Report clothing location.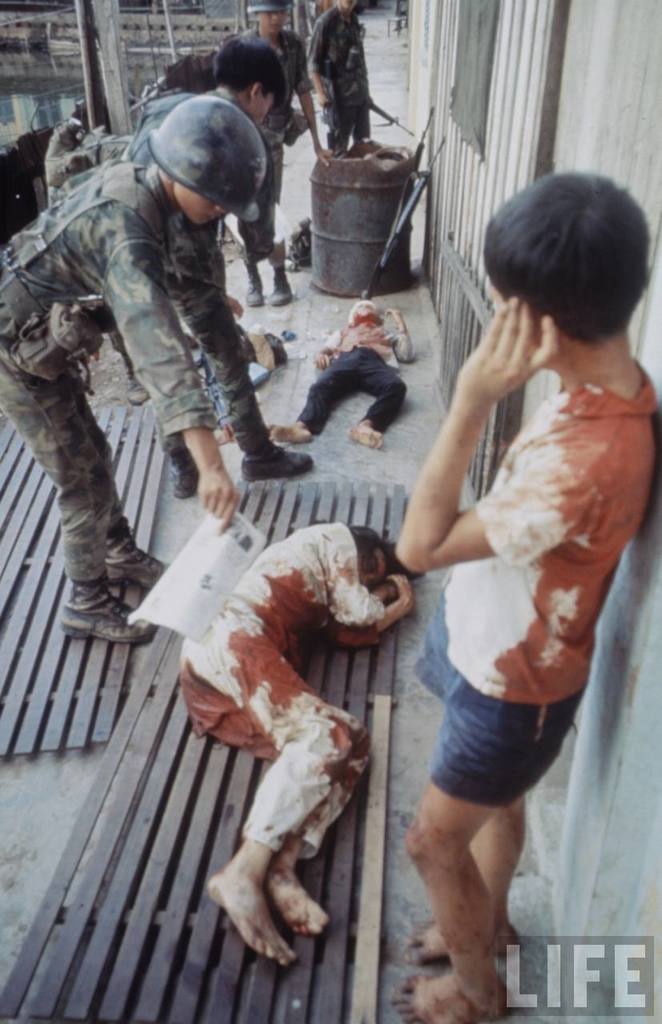
Report: (left=467, top=358, right=629, bottom=811).
